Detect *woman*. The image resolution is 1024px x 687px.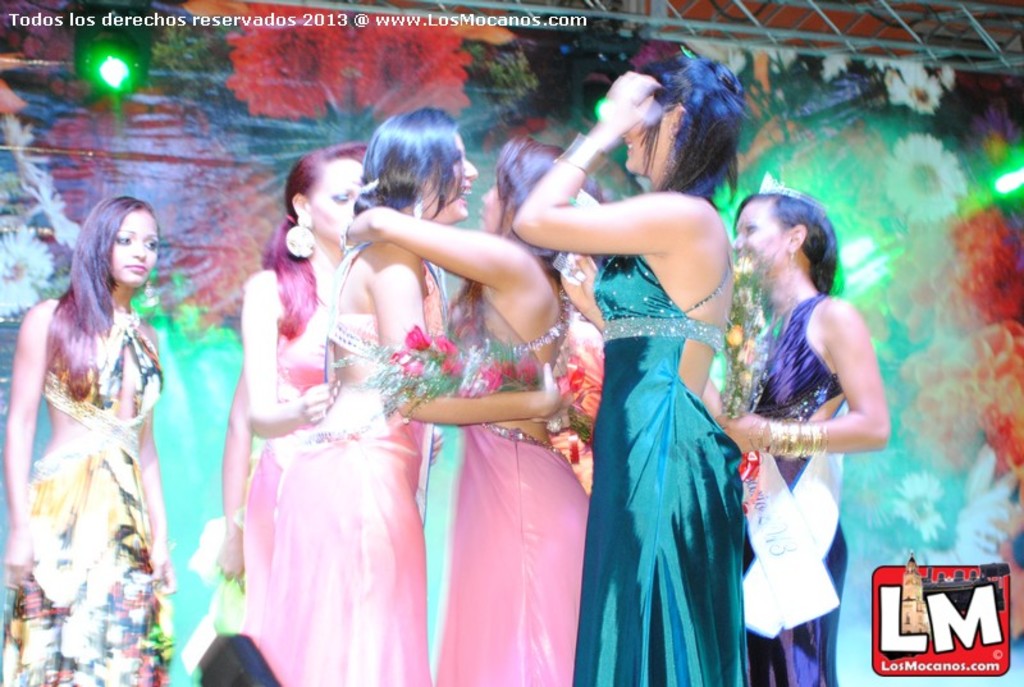
l=219, t=148, r=364, b=686.
